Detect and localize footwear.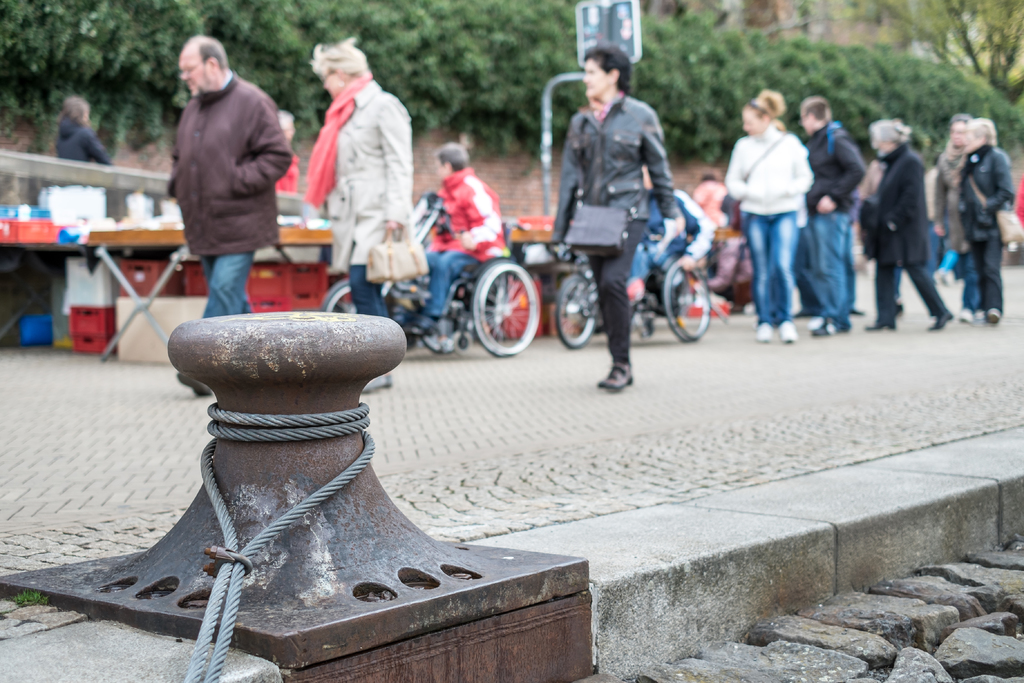
Localized at 867:318:895:329.
